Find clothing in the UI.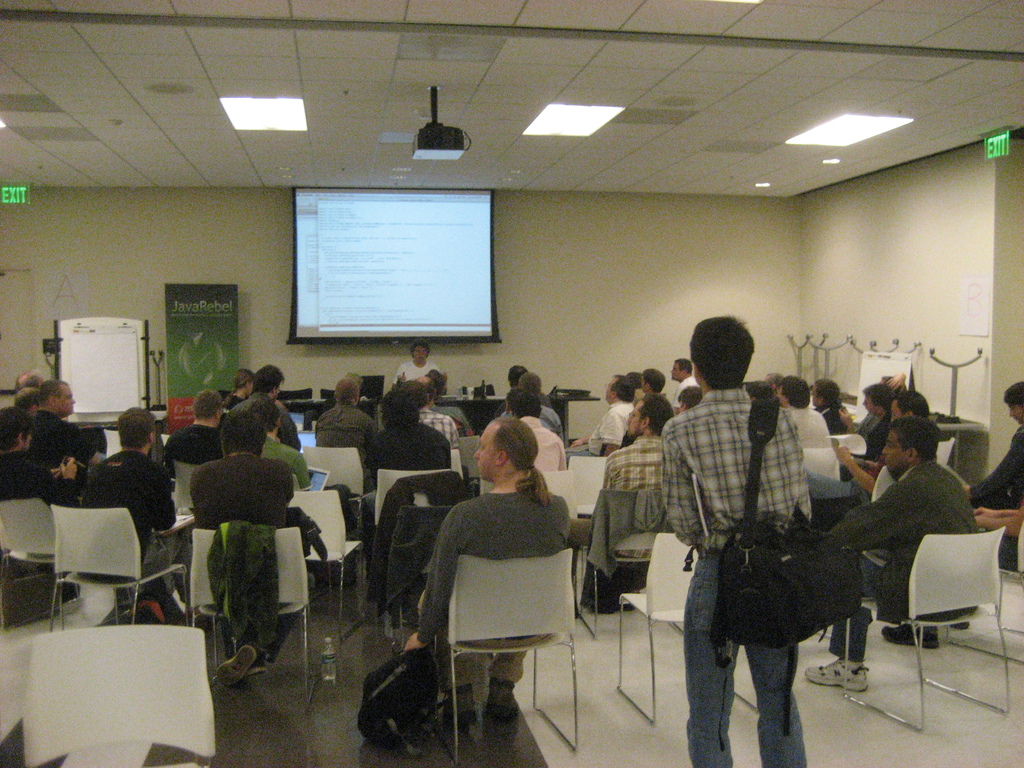
UI element at <box>663,389,811,767</box>.
